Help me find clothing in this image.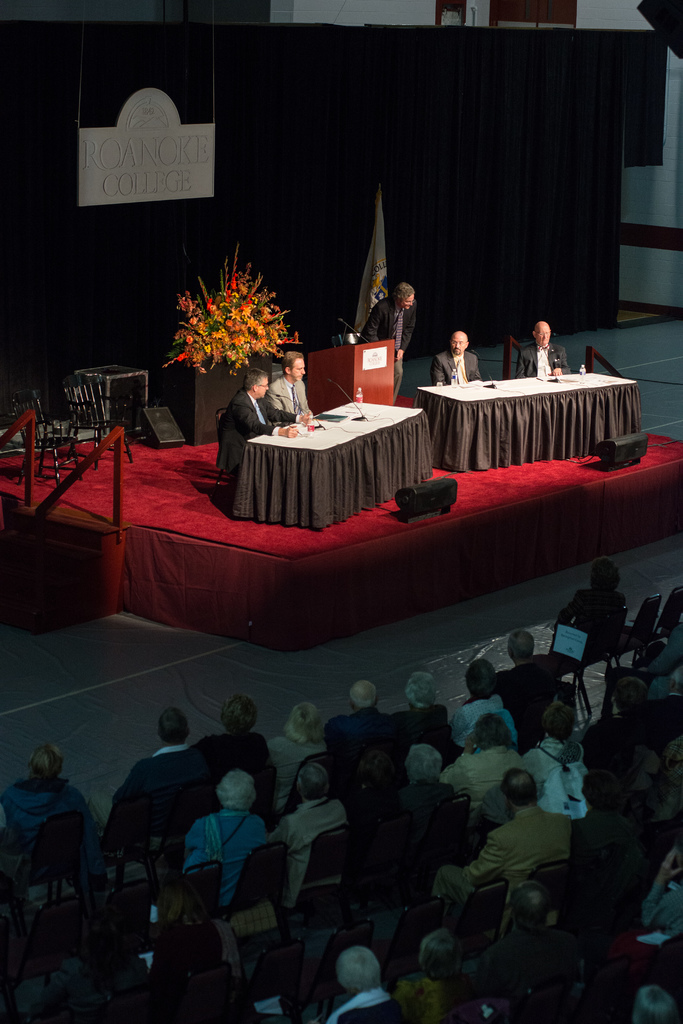
Found it: <box>220,386,296,471</box>.
